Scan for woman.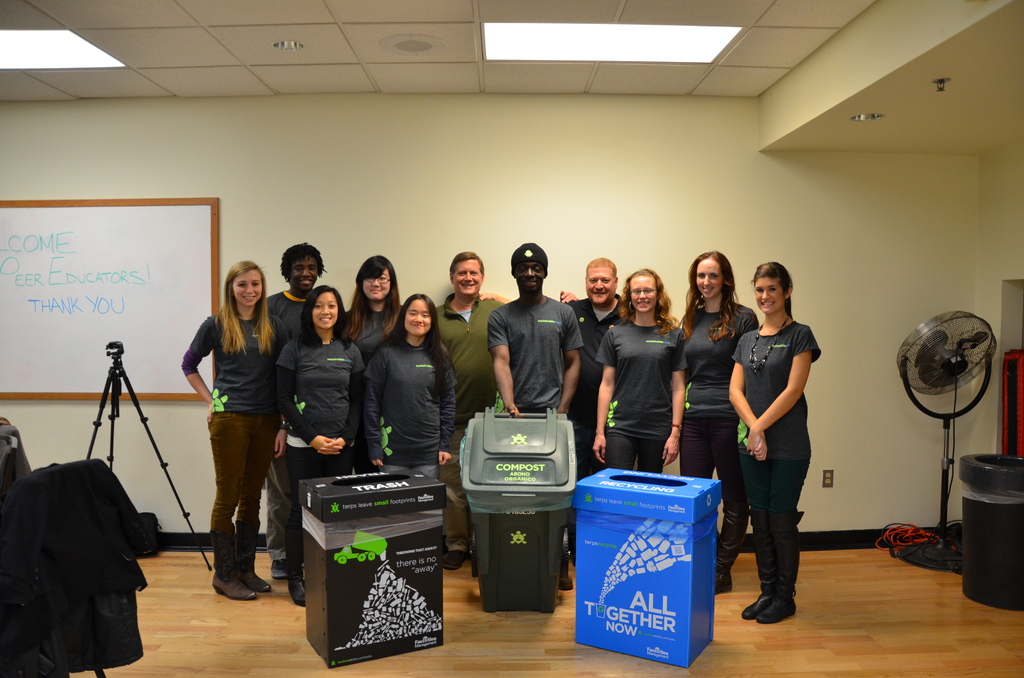
Scan result: (x1=342, y1=254, x2=401, y2=360).
